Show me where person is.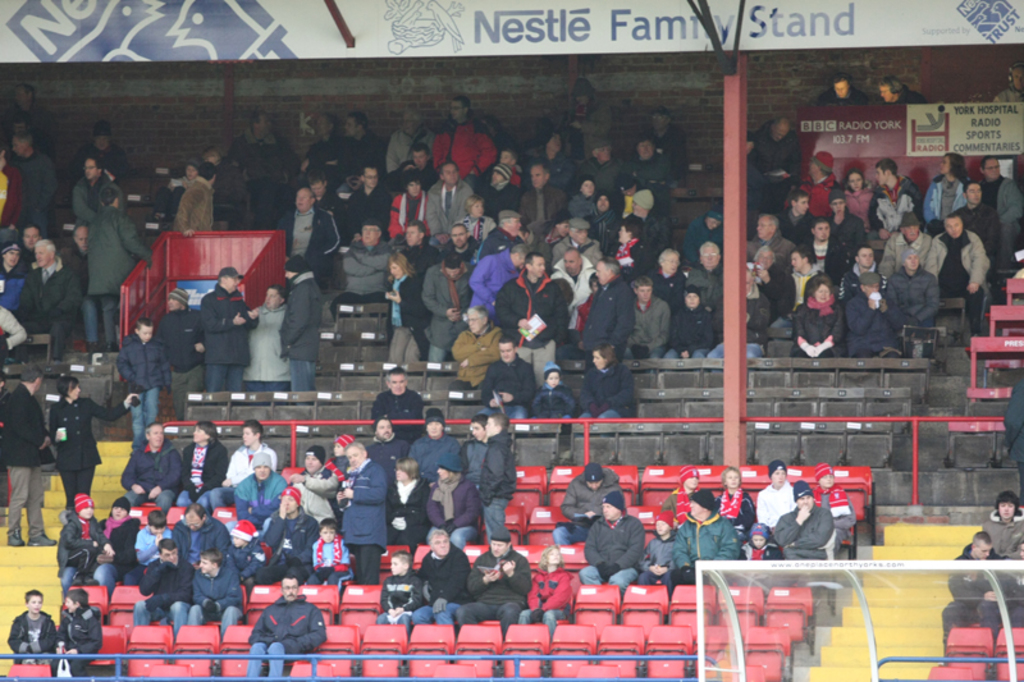
person is at [left=207, top=418, right=282, bottom=517].
